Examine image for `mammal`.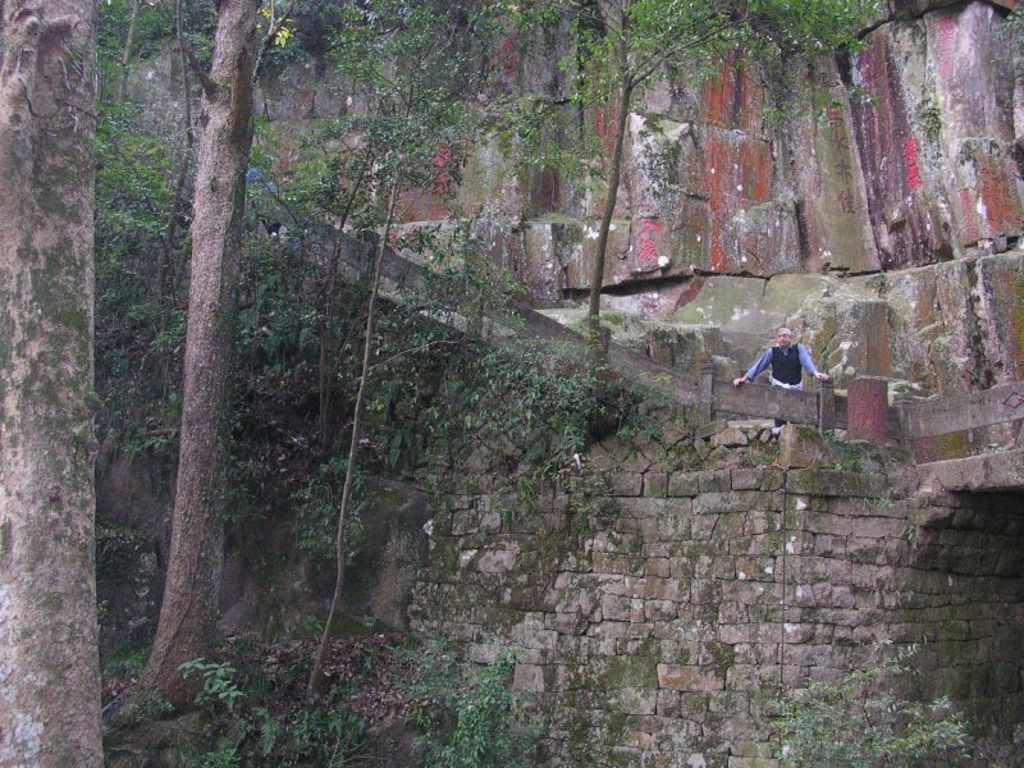
Examination result: [760,323,824,406].
